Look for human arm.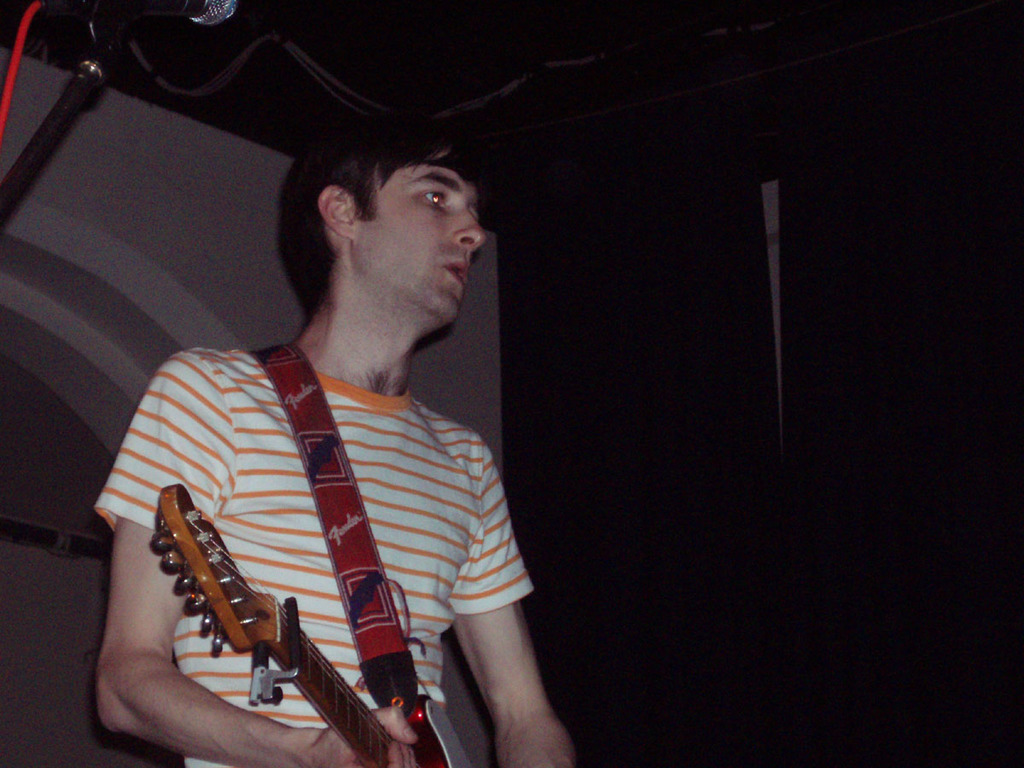
Found: bbox=(97, 343, 418, 767).
